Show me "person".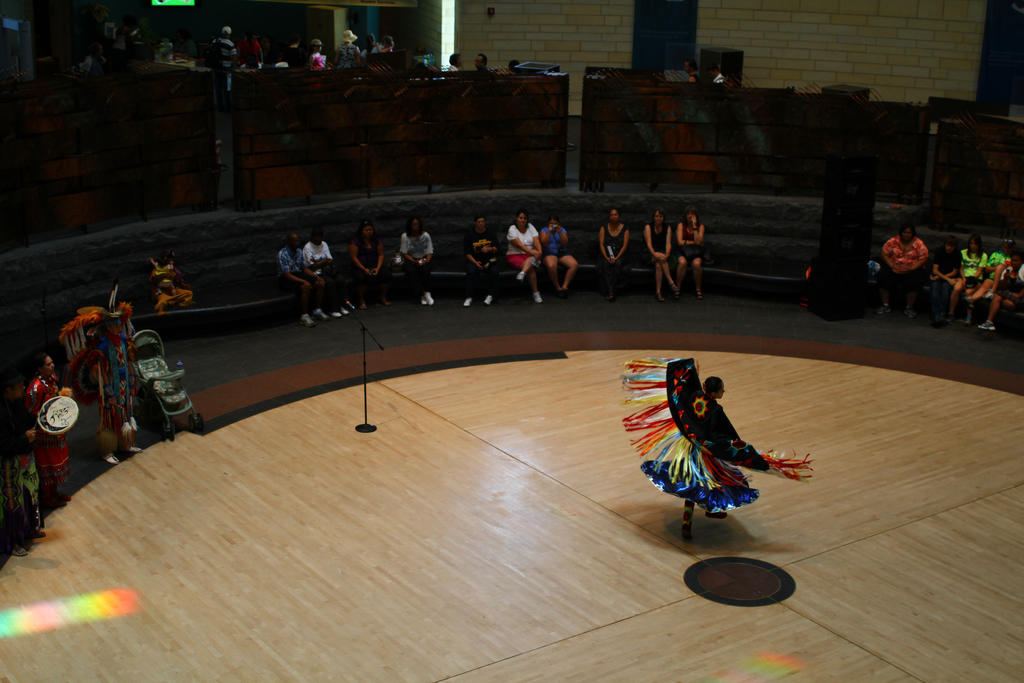
"person" is here: [left=360, top=37, right=383, bottom=63].
